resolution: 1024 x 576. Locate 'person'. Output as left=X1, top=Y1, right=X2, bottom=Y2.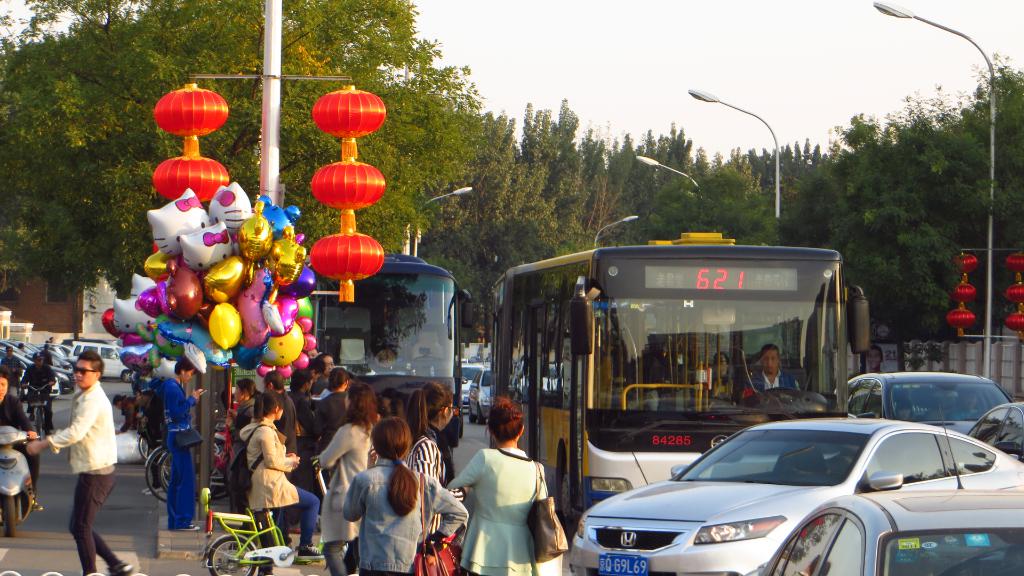
left=216, top=374, right=255, bottom=520.
